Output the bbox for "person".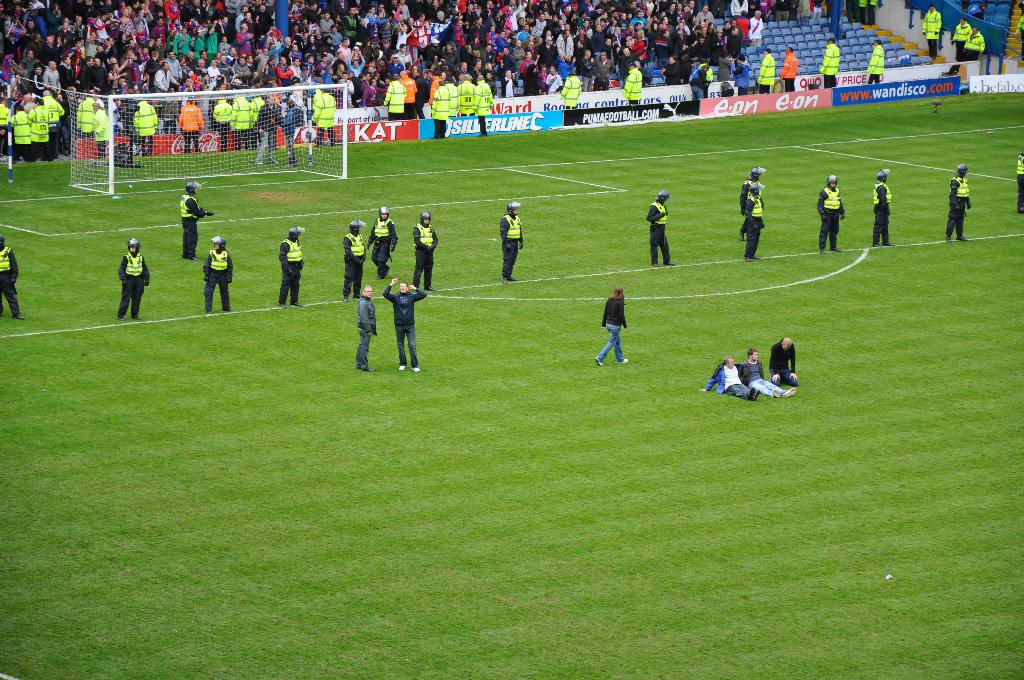
crop(312, 91, 333, 150).
